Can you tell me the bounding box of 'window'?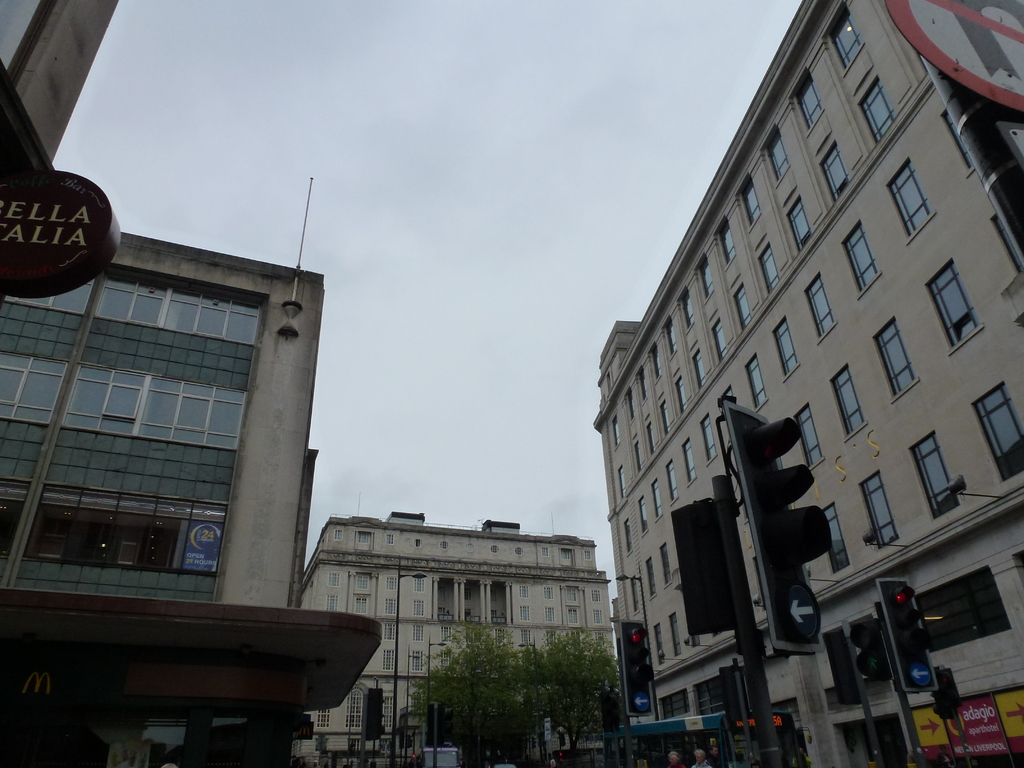
x1=788, y1=68, x2=824, y2=138.
